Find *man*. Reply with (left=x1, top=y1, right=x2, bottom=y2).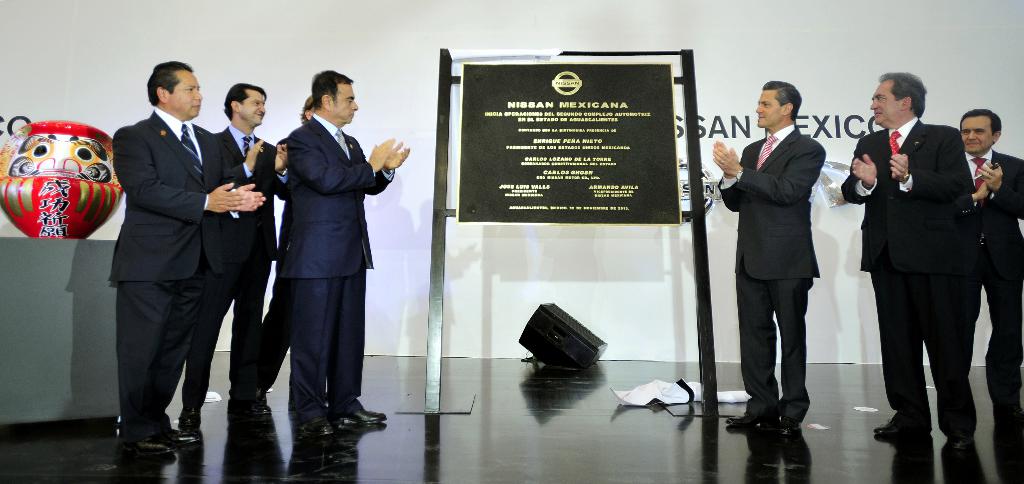
(left=174, top=82, right=290, bottom=432).
